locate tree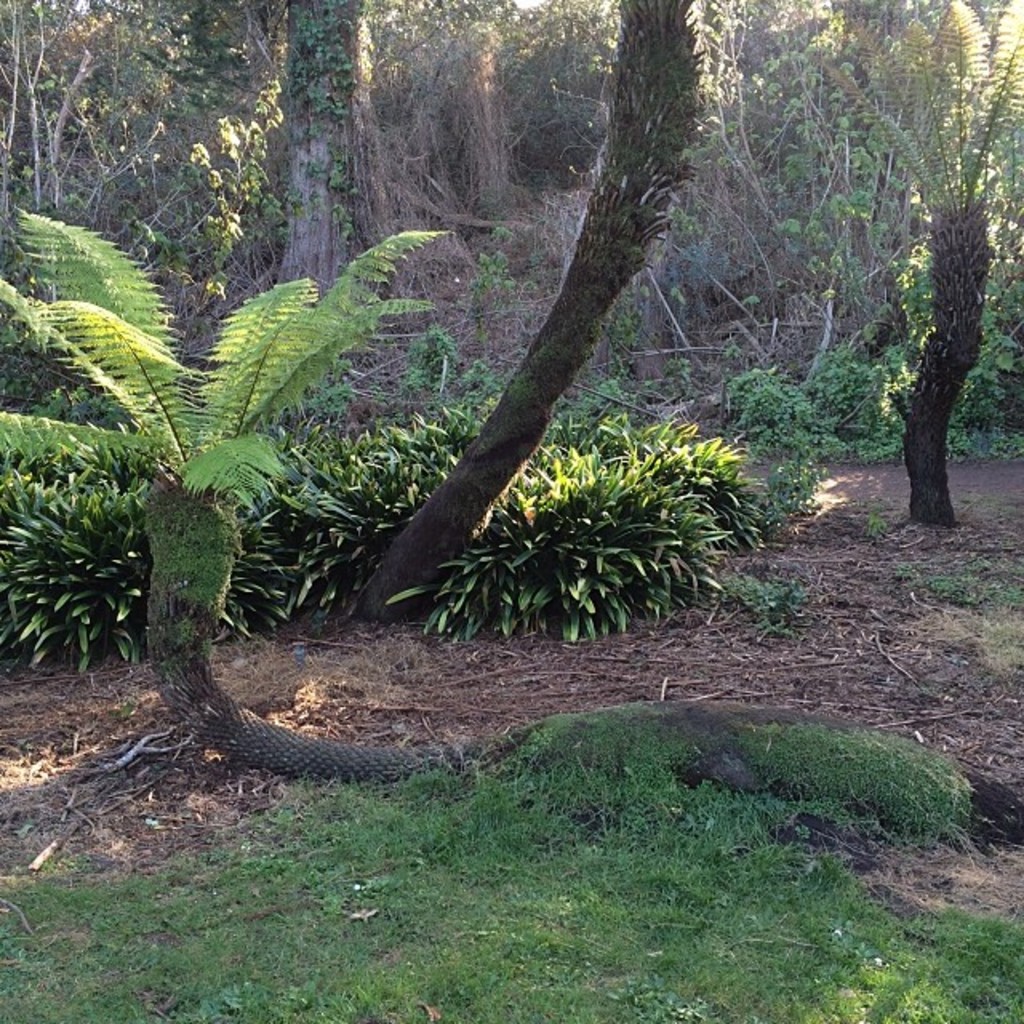
56,0,237,315
